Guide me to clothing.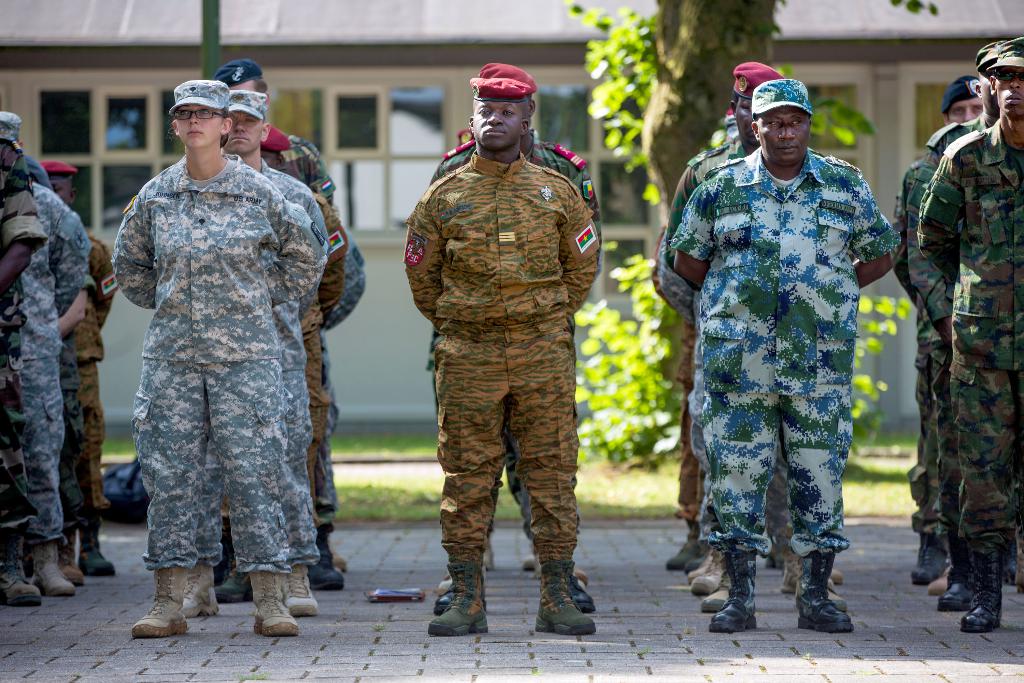
Guidance: locate(888, 119, 975, 541).
